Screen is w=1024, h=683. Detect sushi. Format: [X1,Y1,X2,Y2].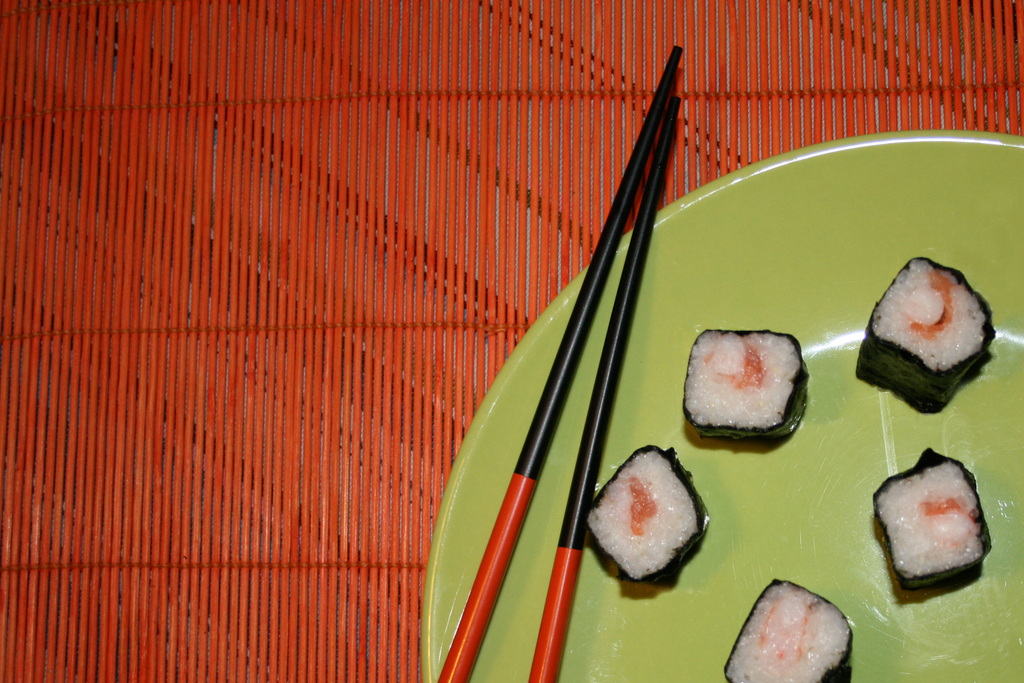
[683,327,805,435].
